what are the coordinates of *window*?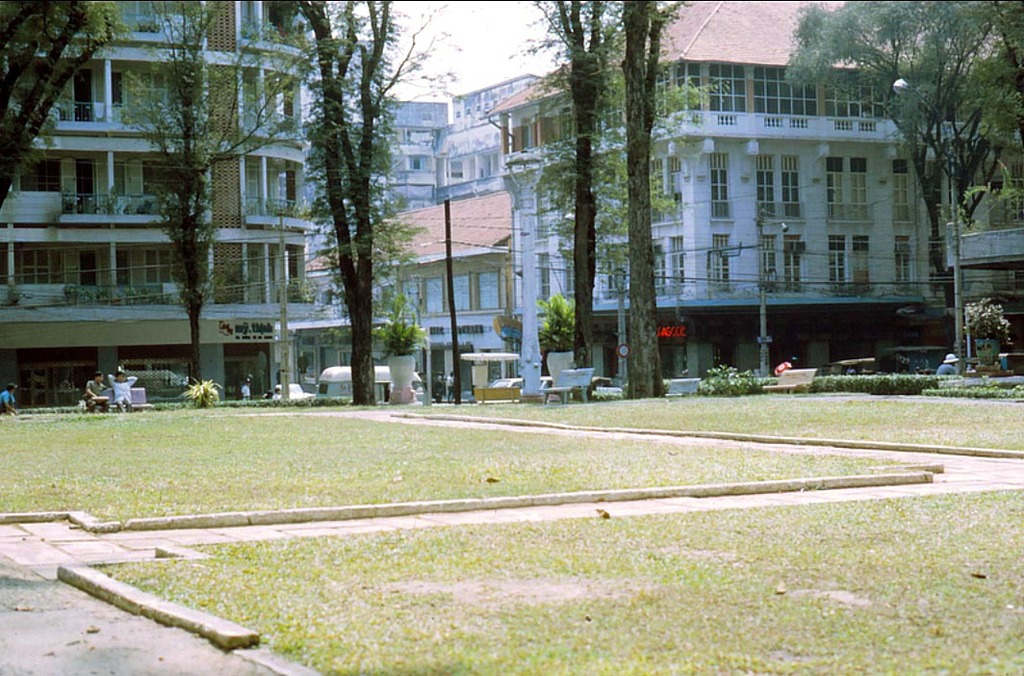
(left=19, top=247, right=49, bottom=286).
